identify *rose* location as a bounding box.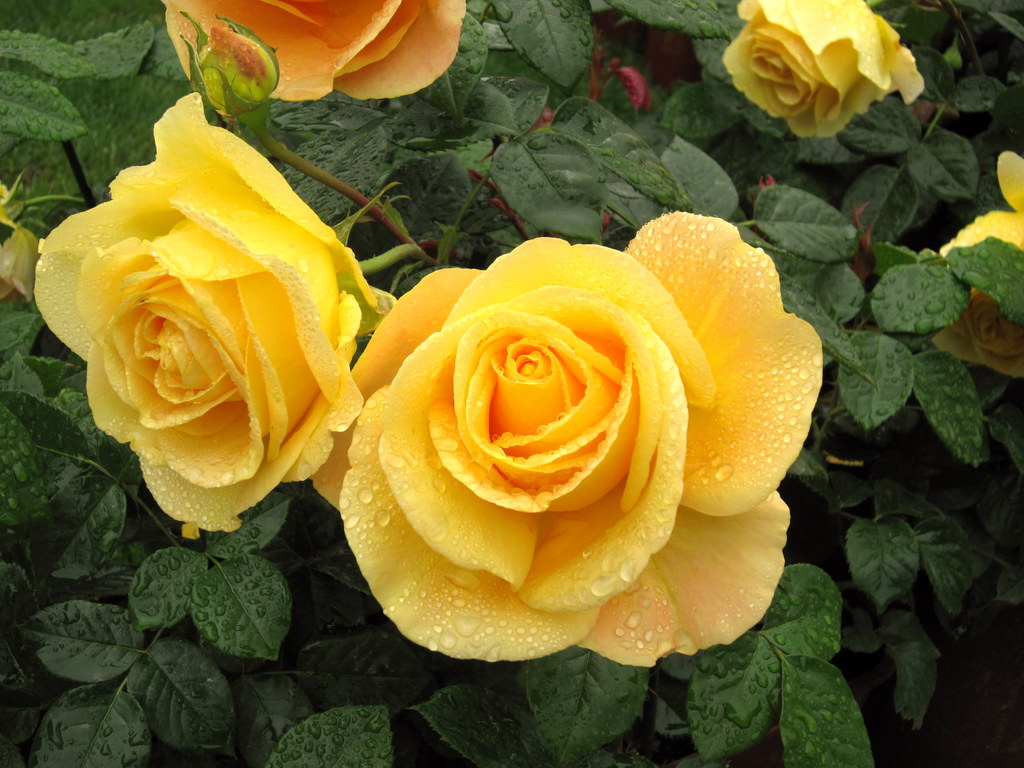
l=31, t=89, r=398, b=533.
